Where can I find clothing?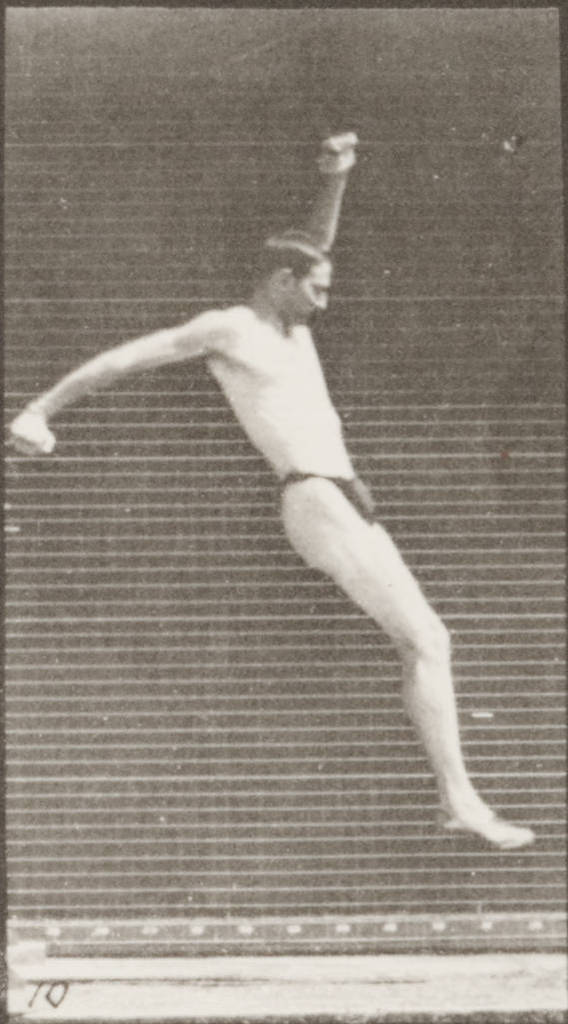
You can find it at bbox=[273, 472, 380, 526].
